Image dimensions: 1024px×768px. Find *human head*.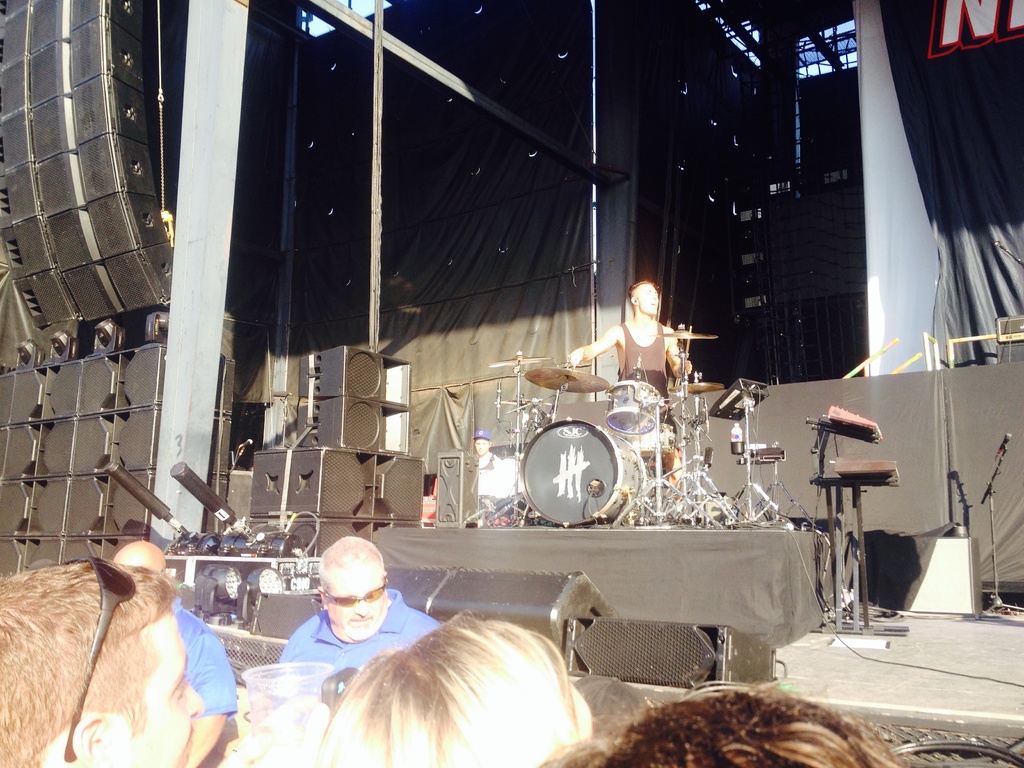
(305, 632, 609, 767).
